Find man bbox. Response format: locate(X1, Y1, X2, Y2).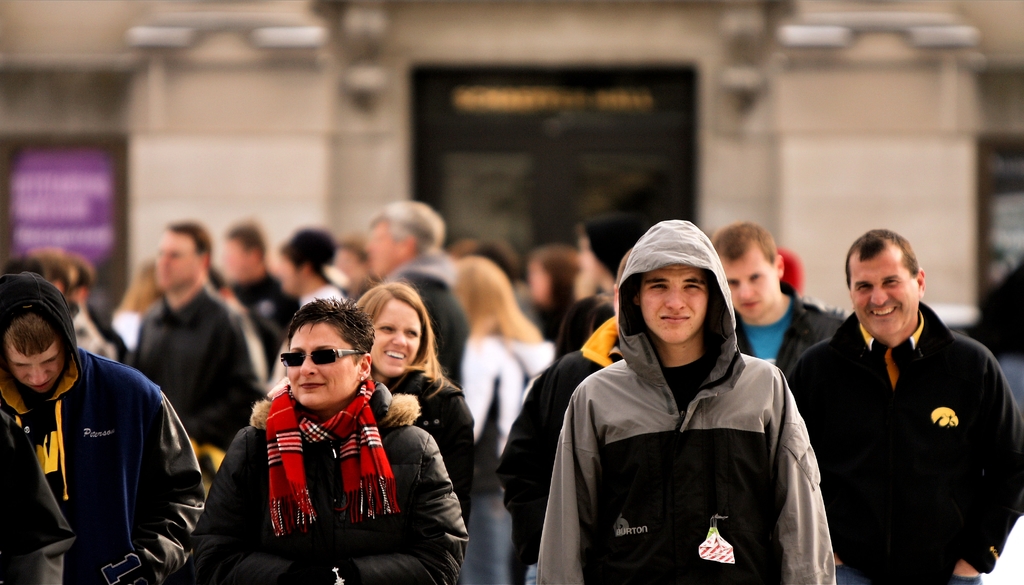
locate(269, 228, 351, 388).
